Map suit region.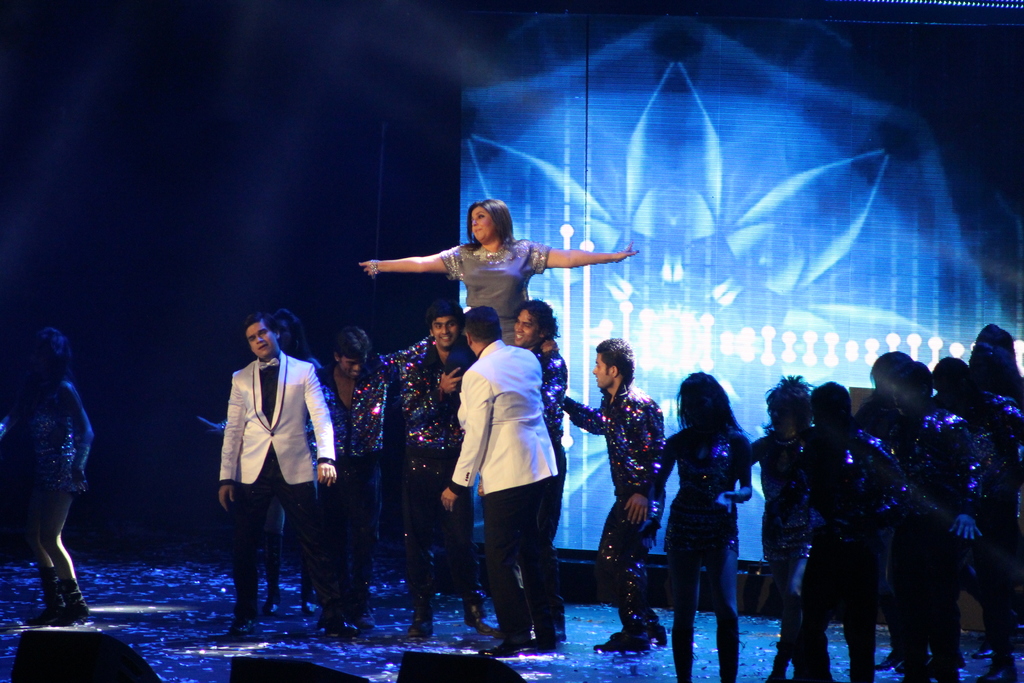
Mapped to 210/318/331/627.
